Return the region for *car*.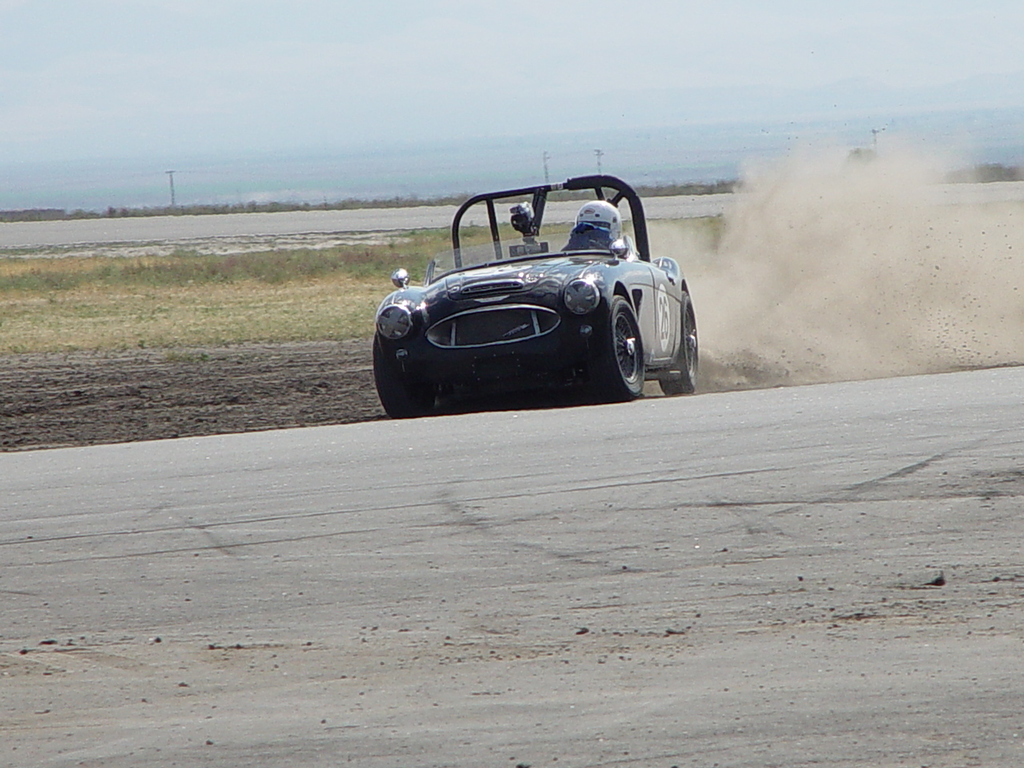
x1=371 y1=173 x2=699 y2=418.
